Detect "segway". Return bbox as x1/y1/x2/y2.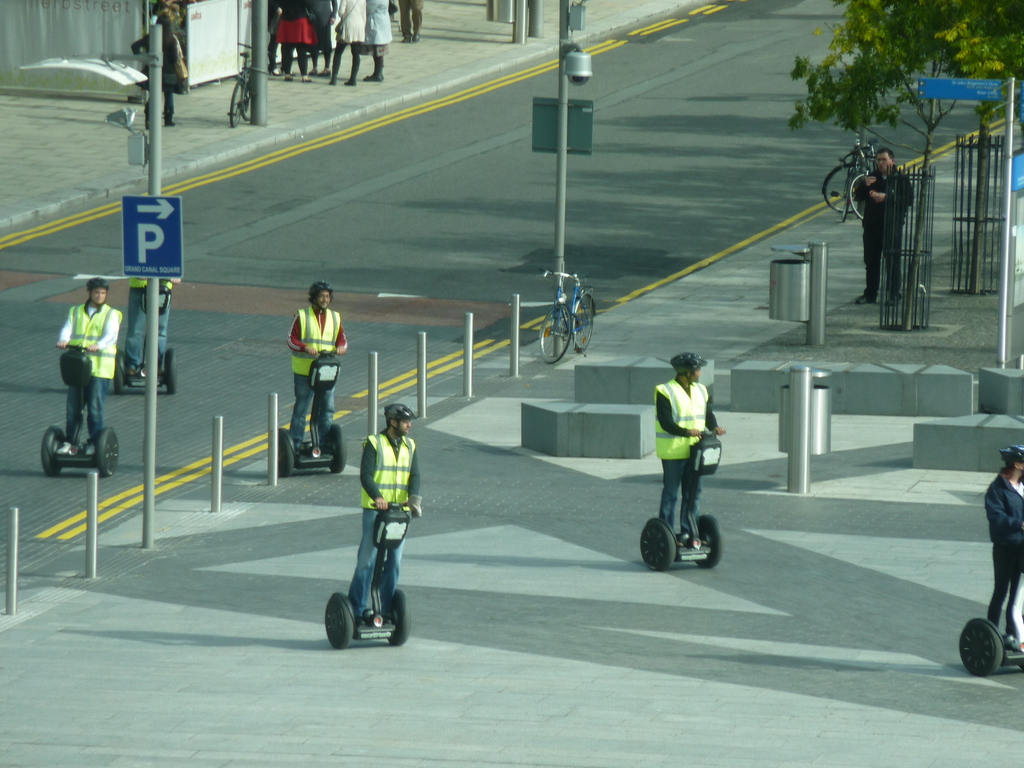
280/348/344/482.
